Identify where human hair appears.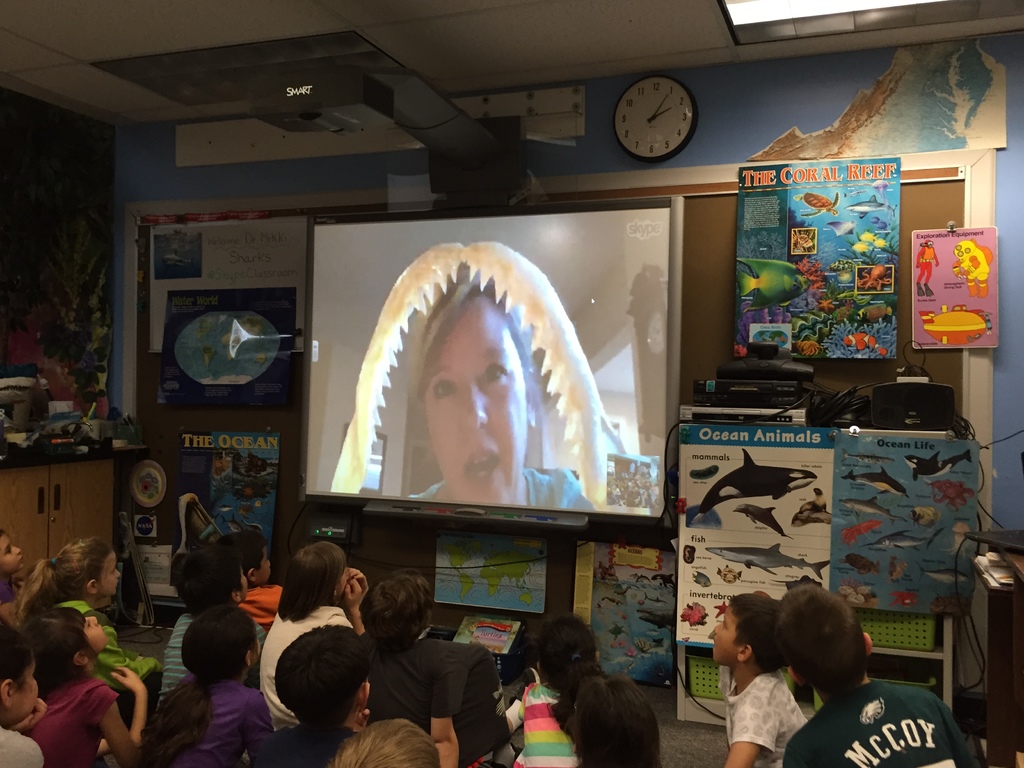
Appears at rect(223, 525, 262, 584).
